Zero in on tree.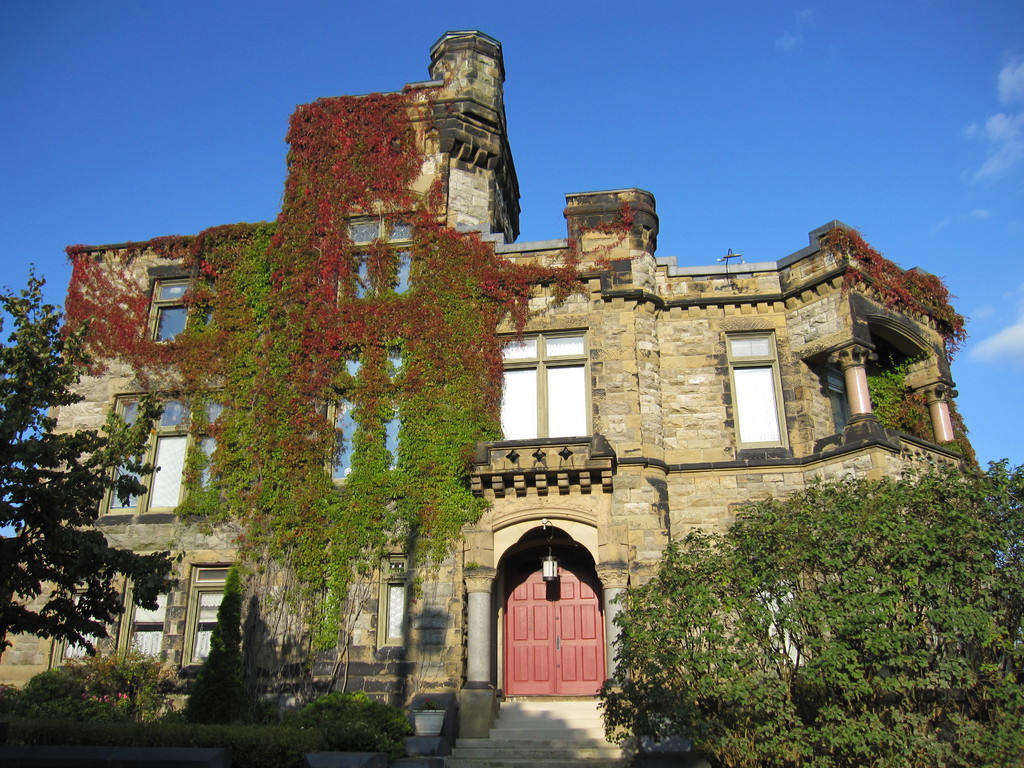
Zeroed in: 20:342:161:676.
